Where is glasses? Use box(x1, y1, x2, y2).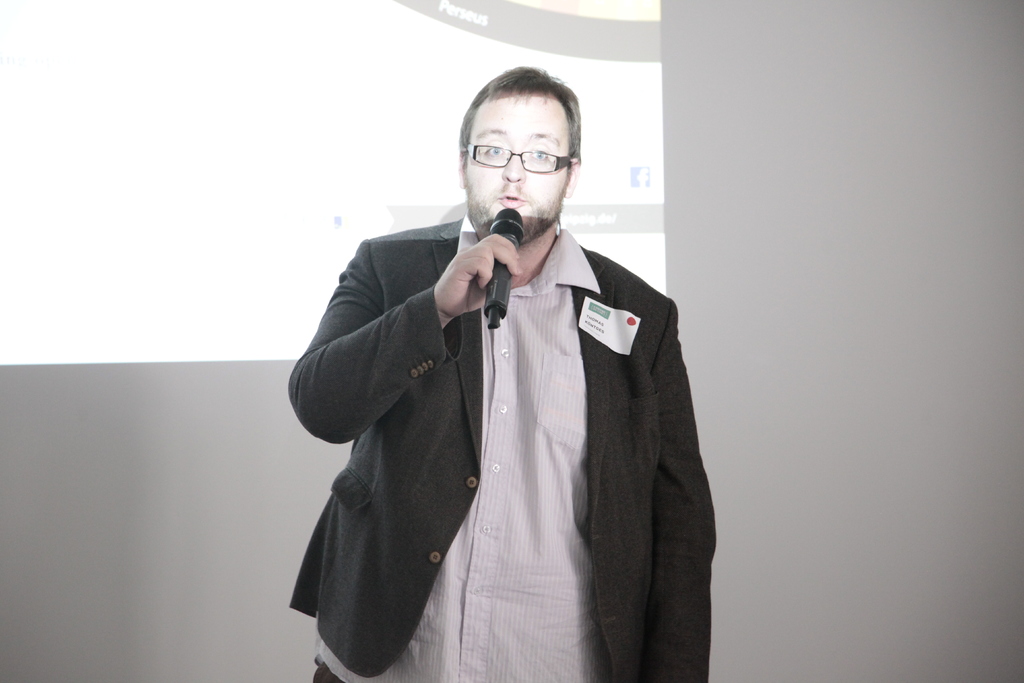
box(462, 145, 579, 176).
